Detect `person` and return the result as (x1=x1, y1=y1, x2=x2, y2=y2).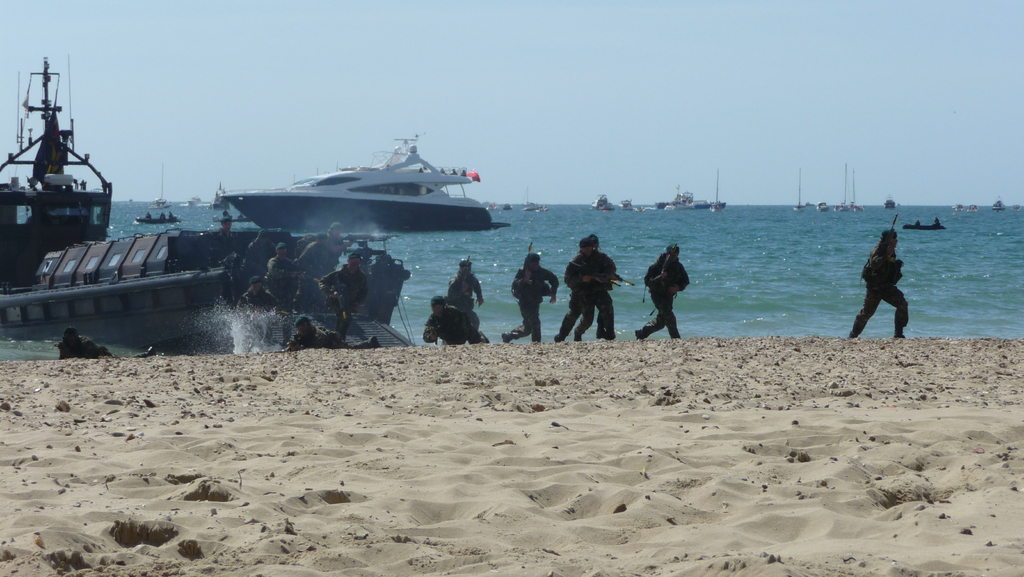
(x1=502, y1=247, x2=561, y2=345).
